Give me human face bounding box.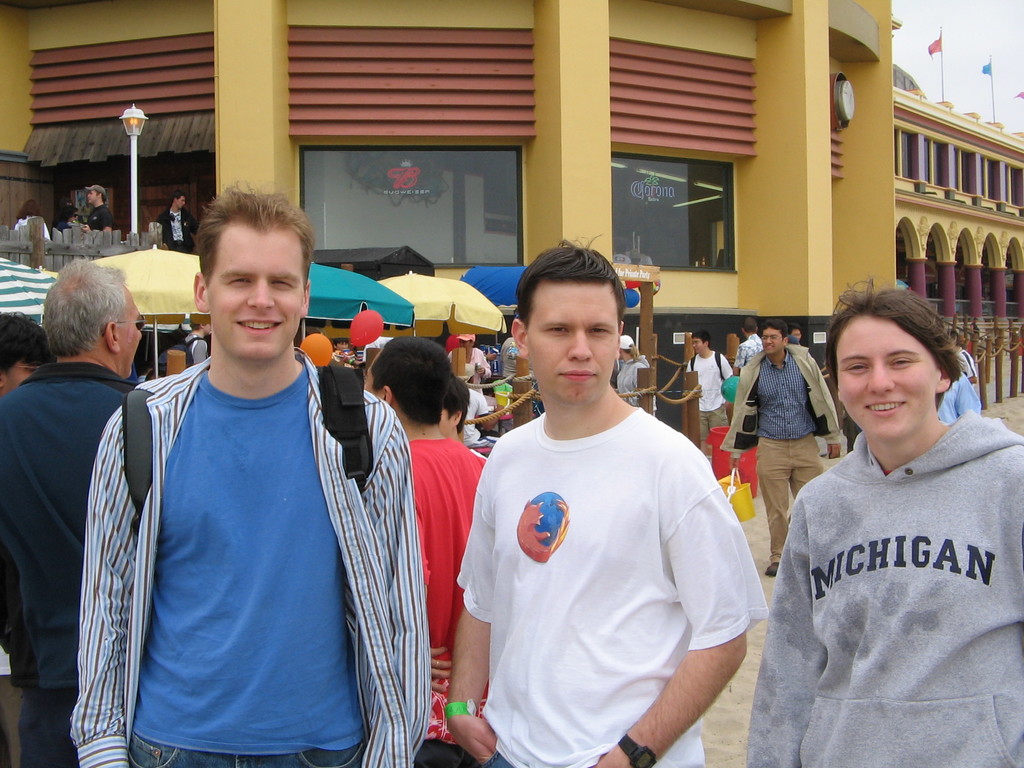
select_region(847, 319, 936, 440).
